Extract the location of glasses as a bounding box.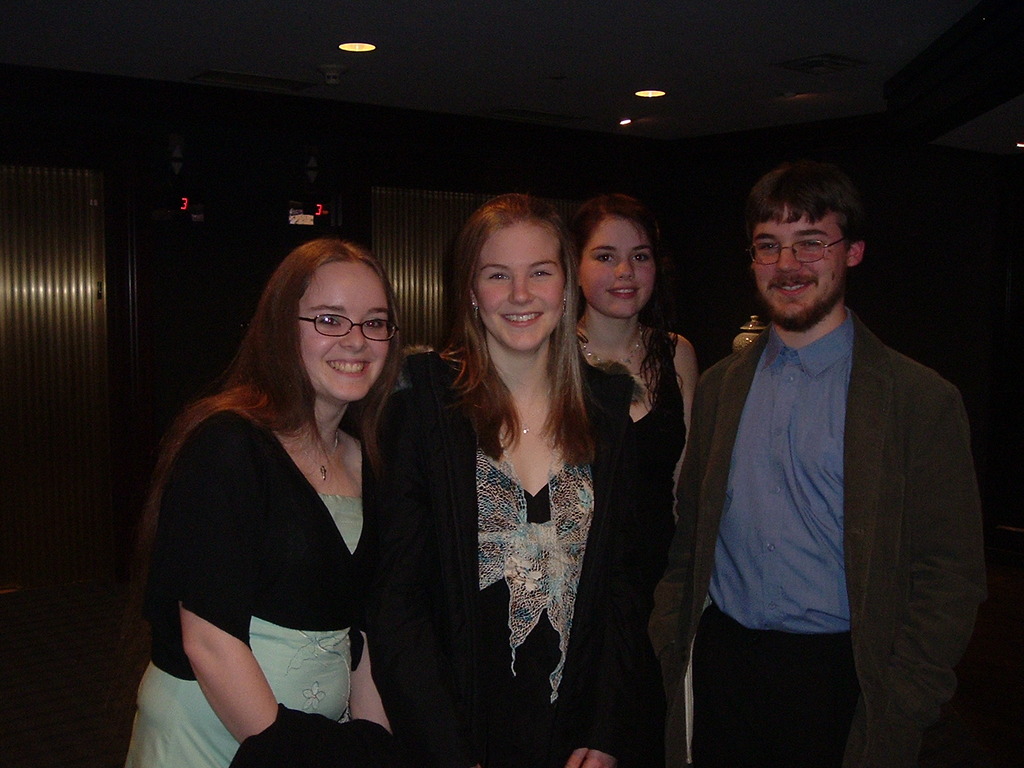
280/303/393/351.
